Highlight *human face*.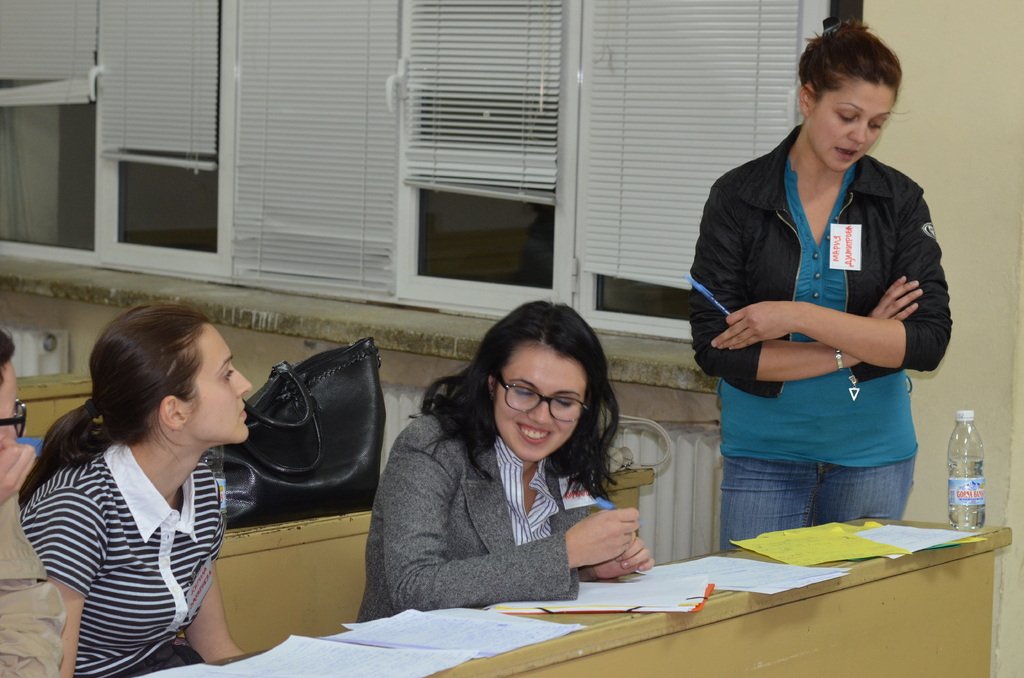
Highlighted region: 189/326/253/441.
